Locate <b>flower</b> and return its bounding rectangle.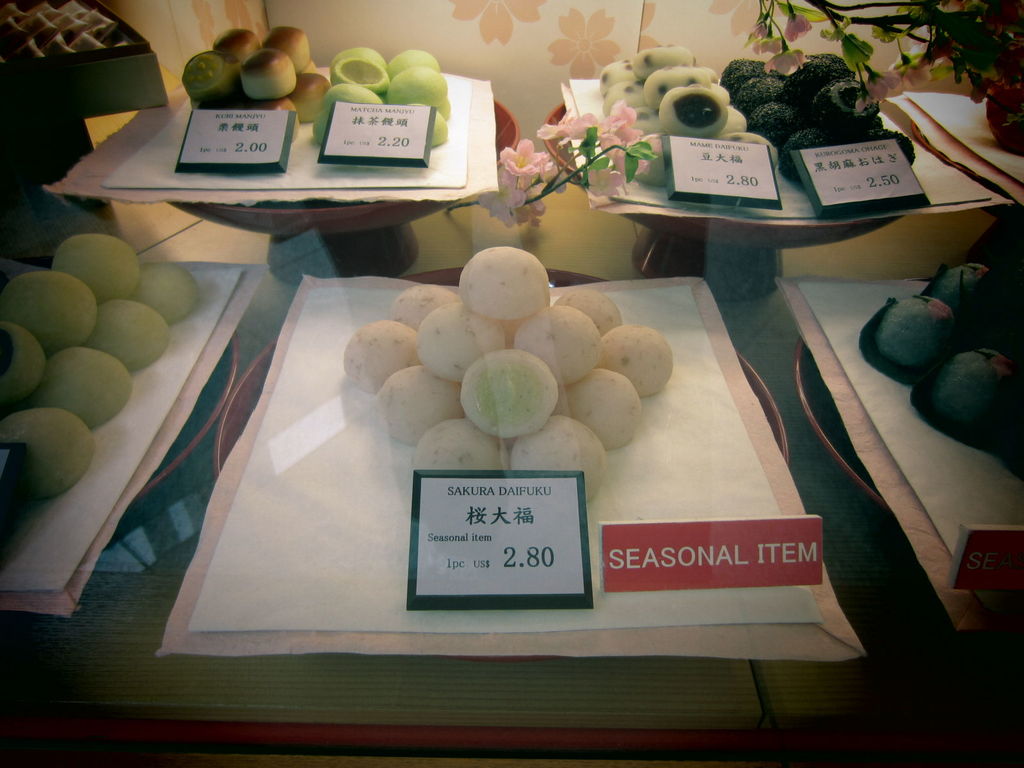
rect(938, 0, 961, 16).
